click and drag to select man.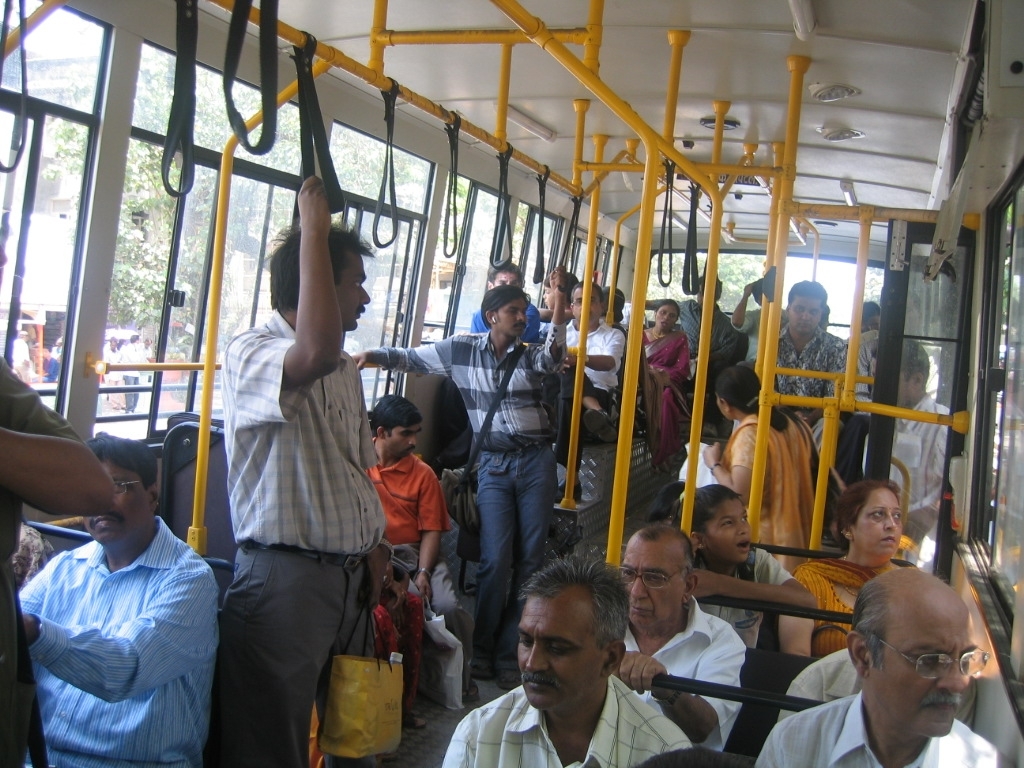
Selection: rect(459, 573, 696, 767).
